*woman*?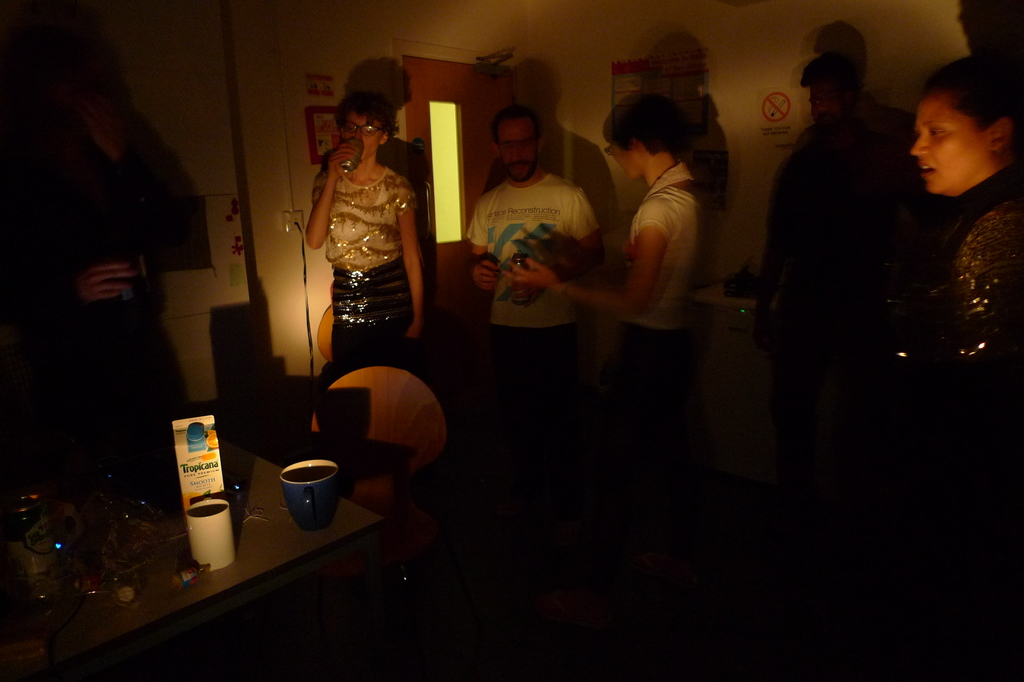
[305, 85, 433, 360]
